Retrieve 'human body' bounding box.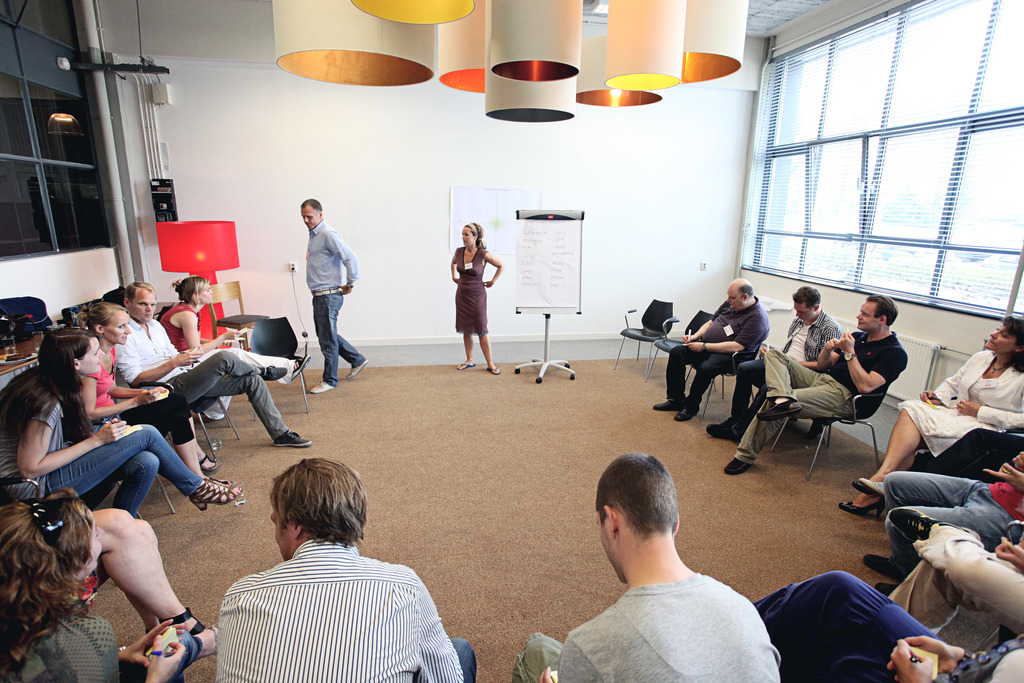
Bounding box: 200 467 451 679.
